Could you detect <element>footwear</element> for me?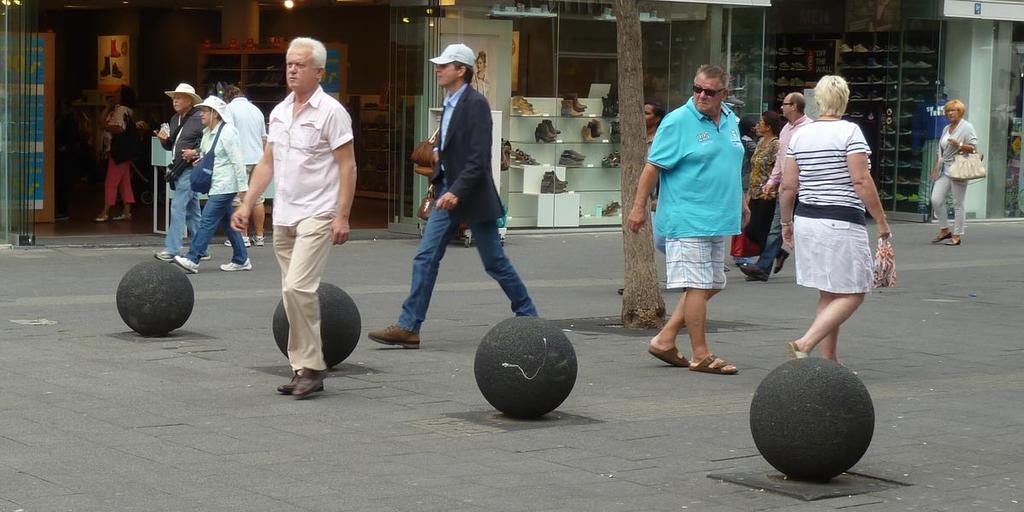
Detection result: rect(790, 340, 807, 357).
